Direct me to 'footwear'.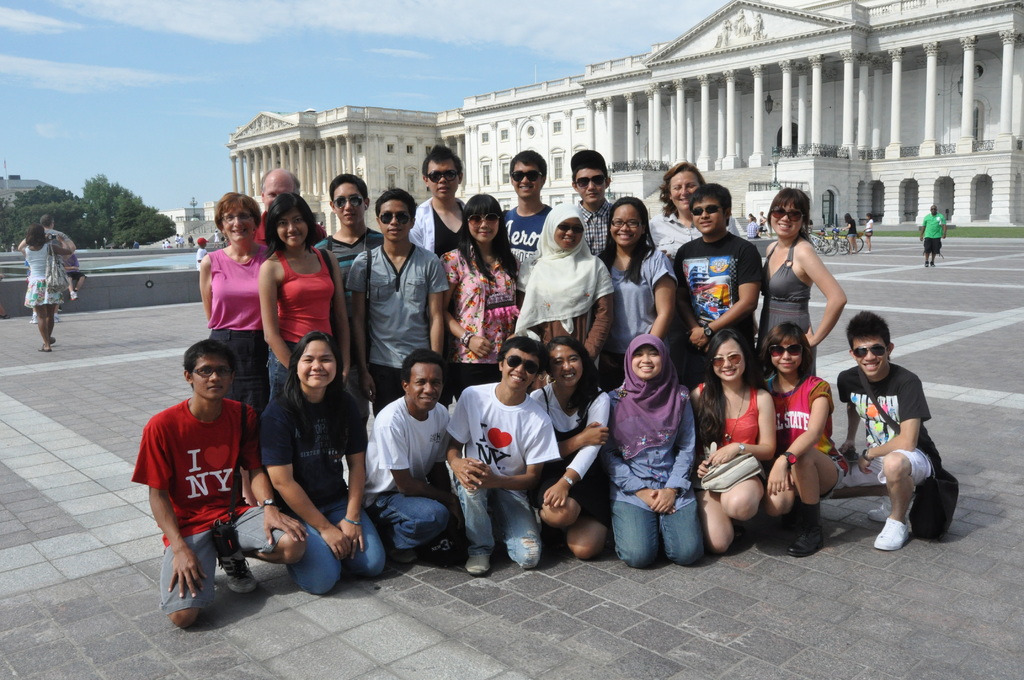
Direction: bbox=(925, 262, 925, 266).
